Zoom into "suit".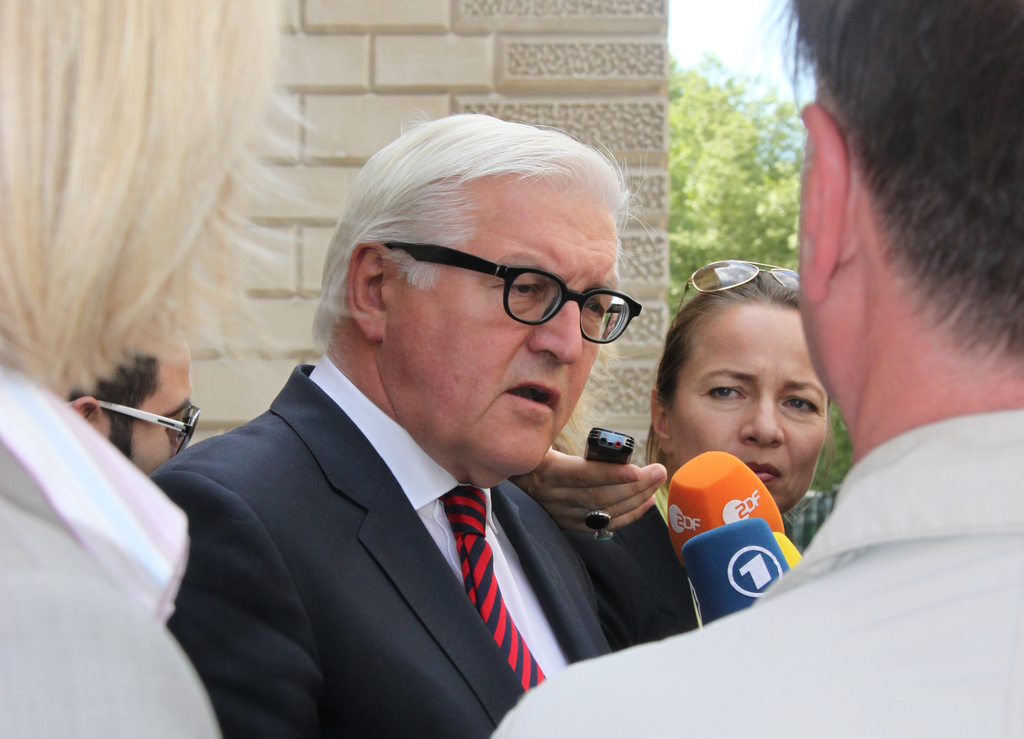
Zoom target: rect(148, 307, 641, 727).
